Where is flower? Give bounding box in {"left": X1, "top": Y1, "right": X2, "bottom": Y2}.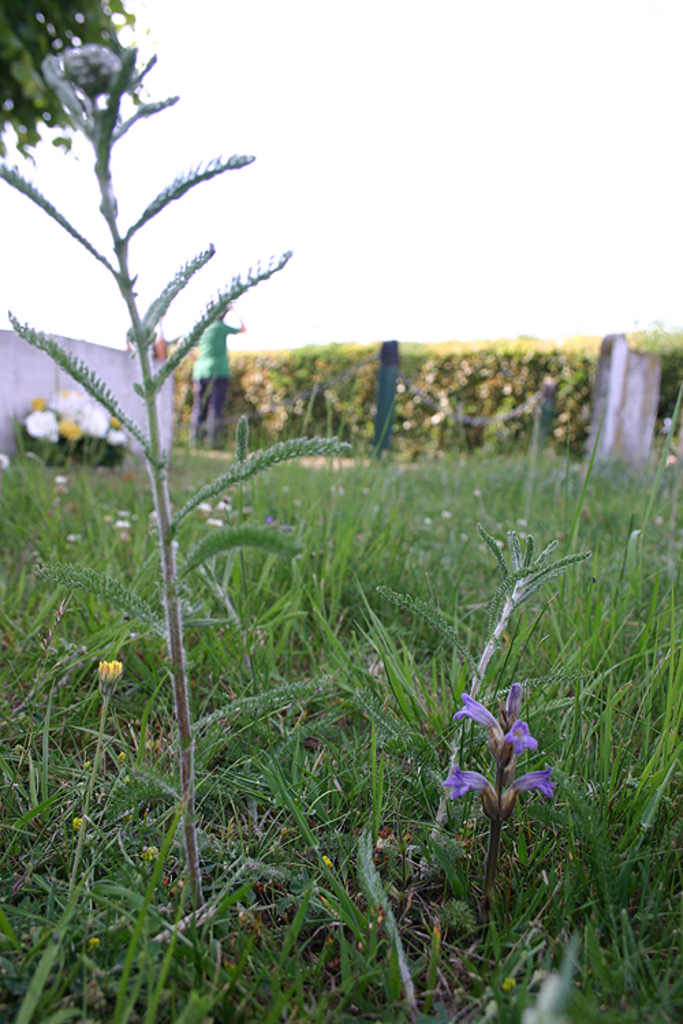
{"left": 93, "top": 661, "right": 120, "bottom": 692}.
